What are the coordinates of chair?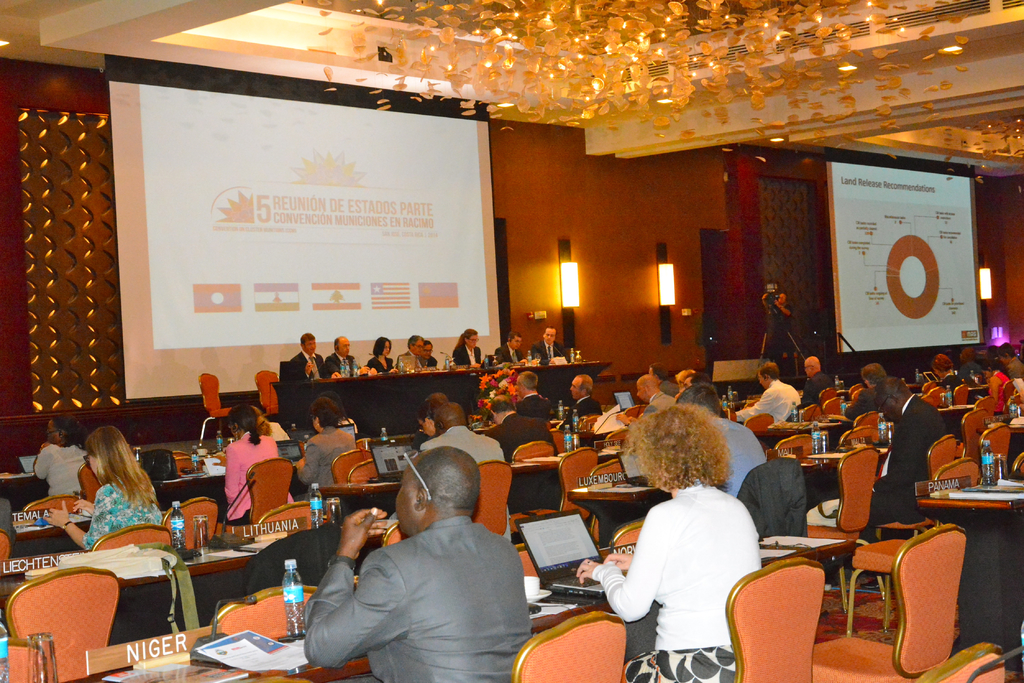
Rect(822, 399, 845, 413).
